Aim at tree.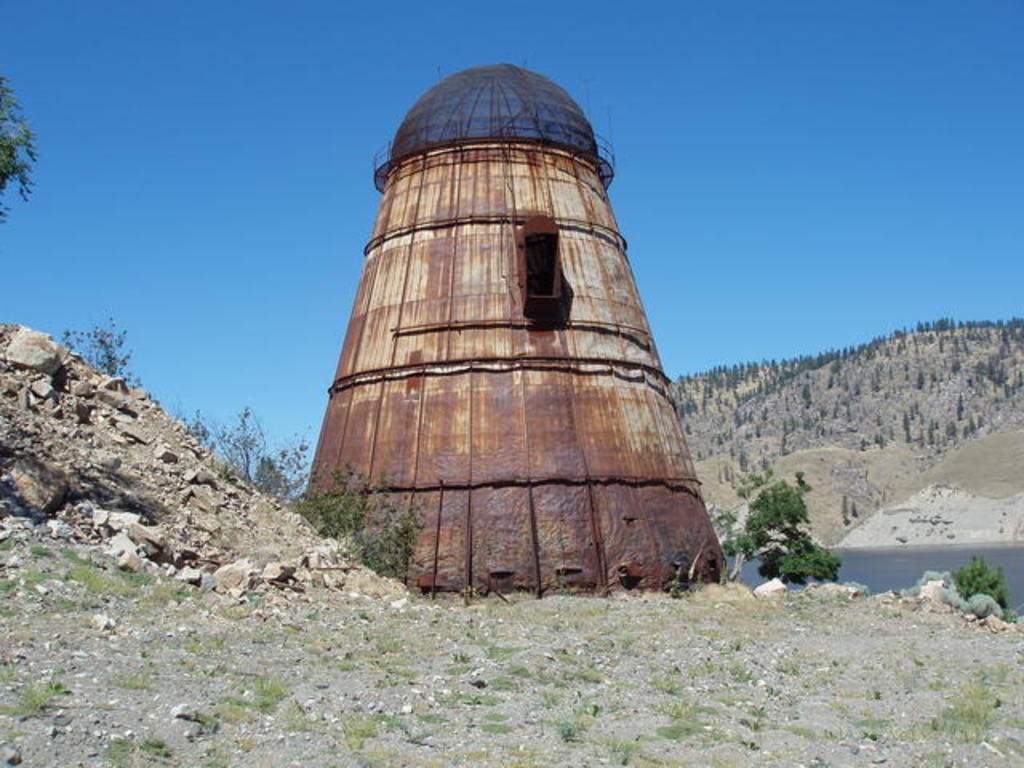
Aimed at x1=0, y1=74, x2=34, y2=221.
